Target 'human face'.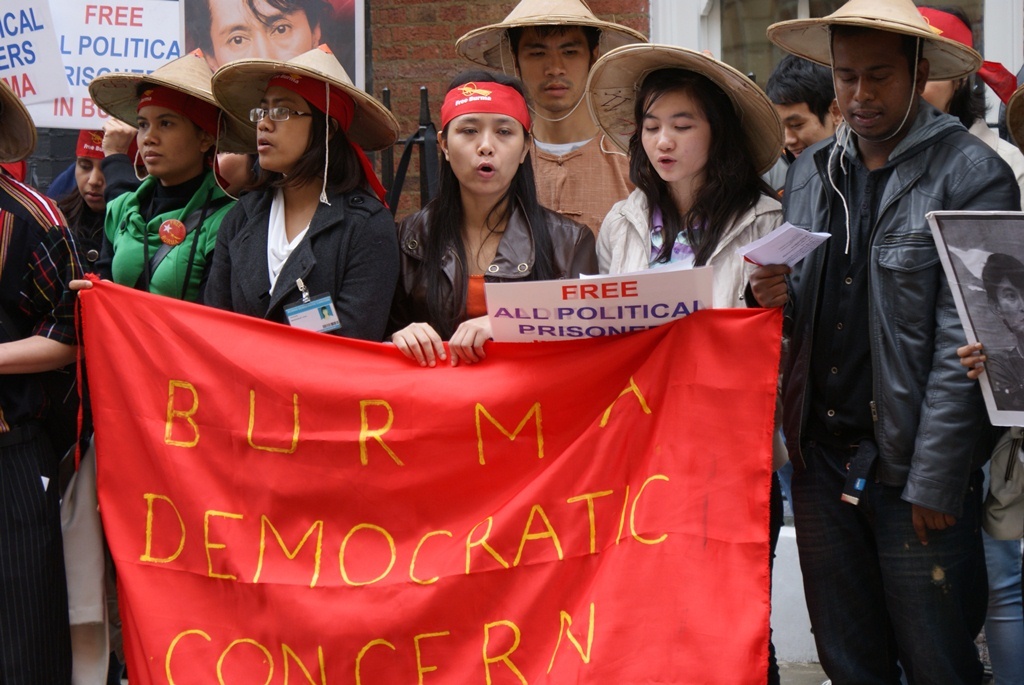
Target region: pyautogui.locateOnScreen(770, 98, 832, 162).
